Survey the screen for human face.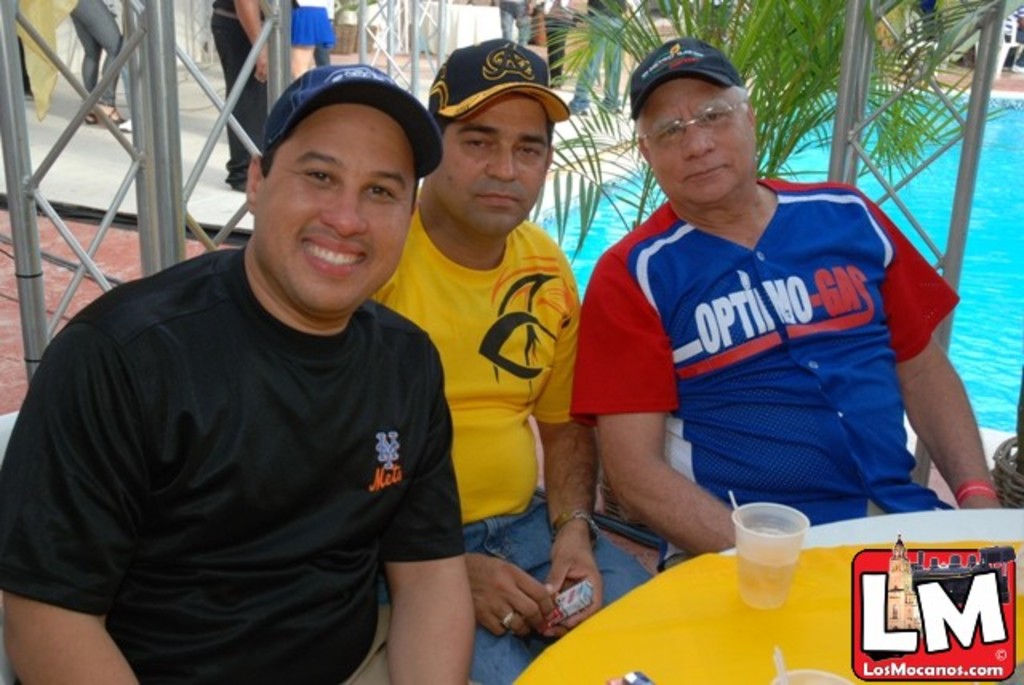
Survey found: select_region(259, 106, 413, 320).
